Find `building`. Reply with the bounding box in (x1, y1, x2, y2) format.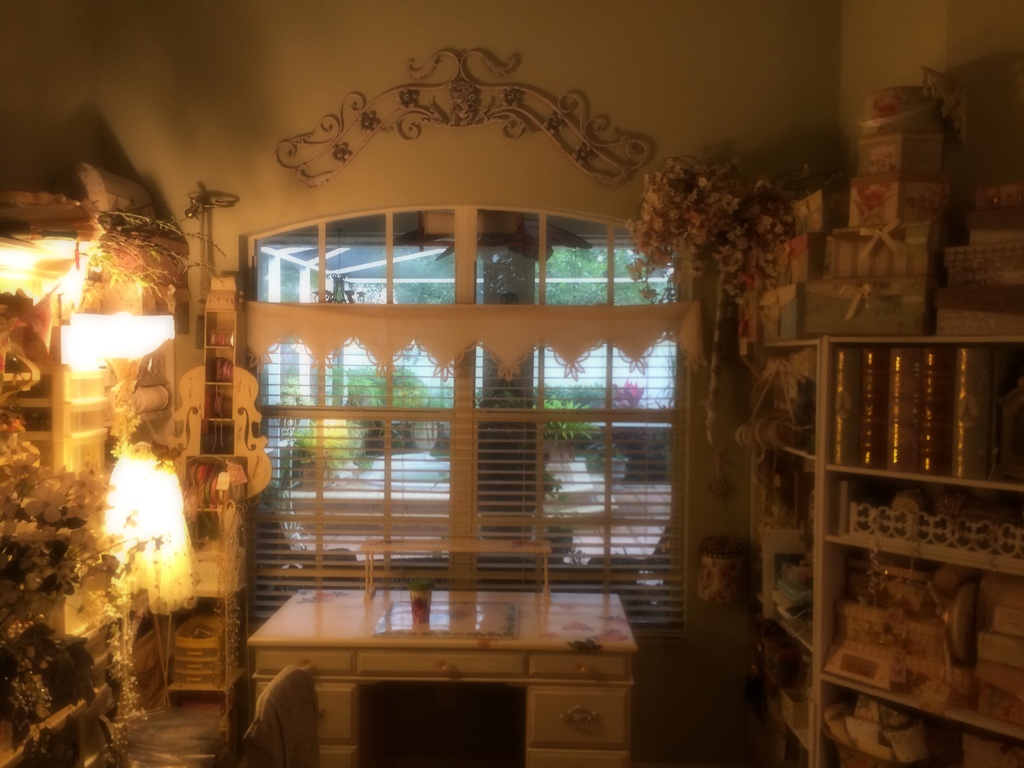
(0, 0, 1023, 767).
